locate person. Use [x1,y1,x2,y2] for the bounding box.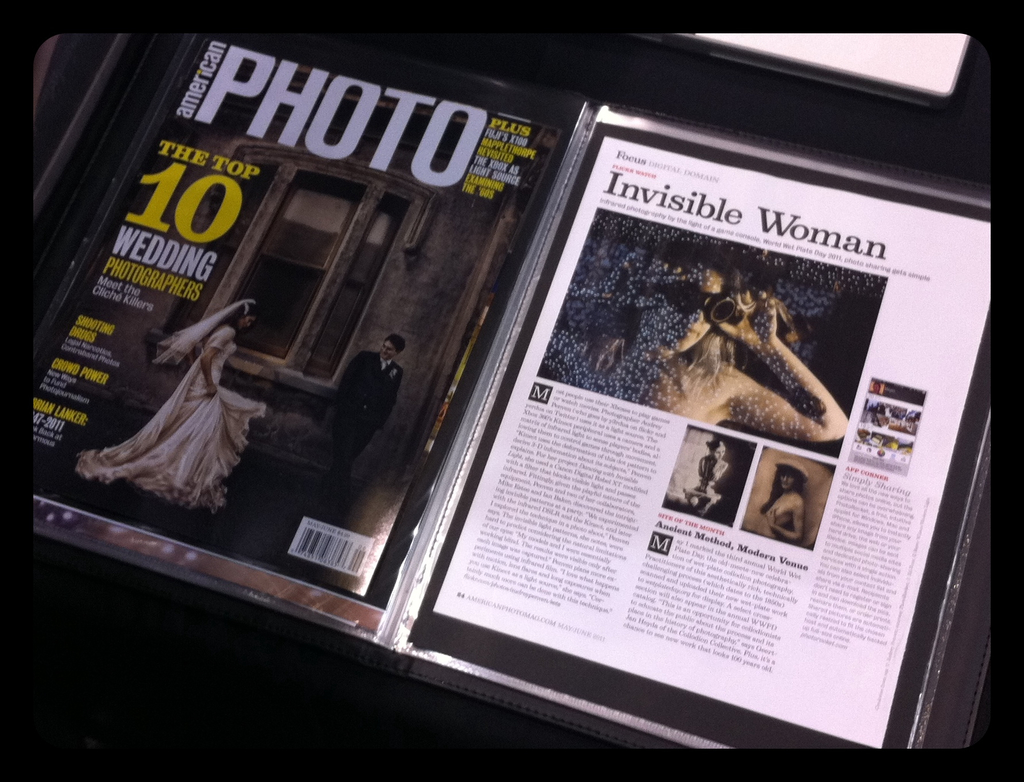
[756,449,813,544].
